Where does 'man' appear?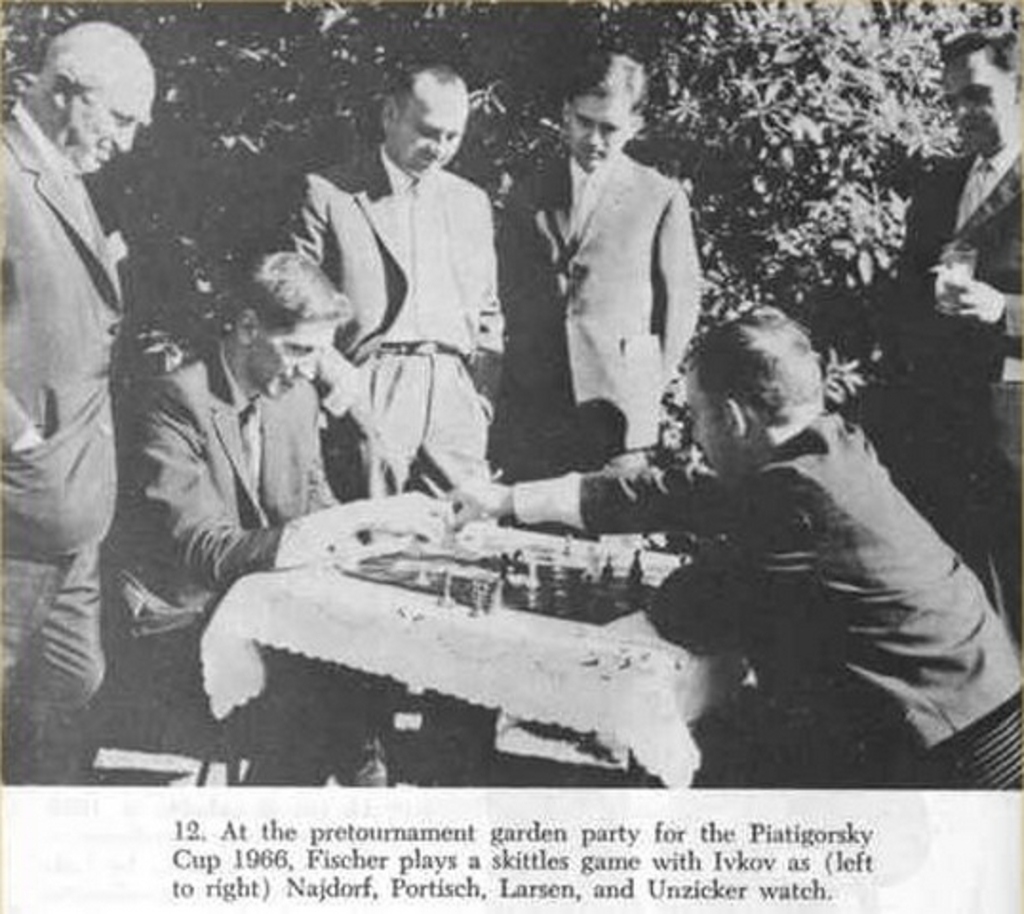
Appears at [0, 19, 154, 786].
